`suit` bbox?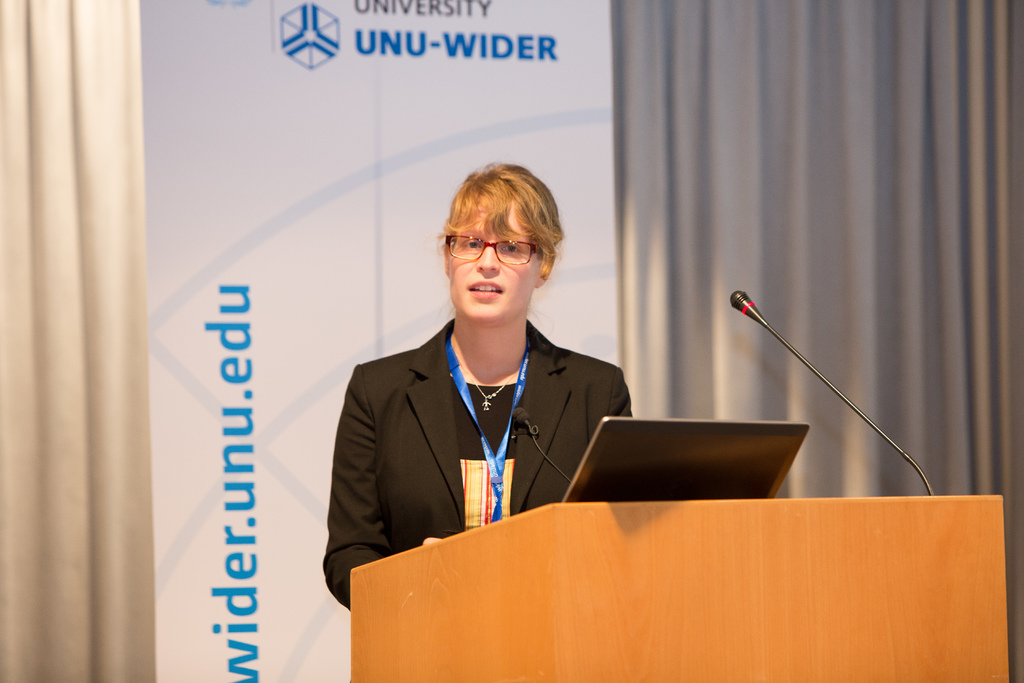
{"x1": 332, "y1": 257, "x2": 655, "y2": 561}
